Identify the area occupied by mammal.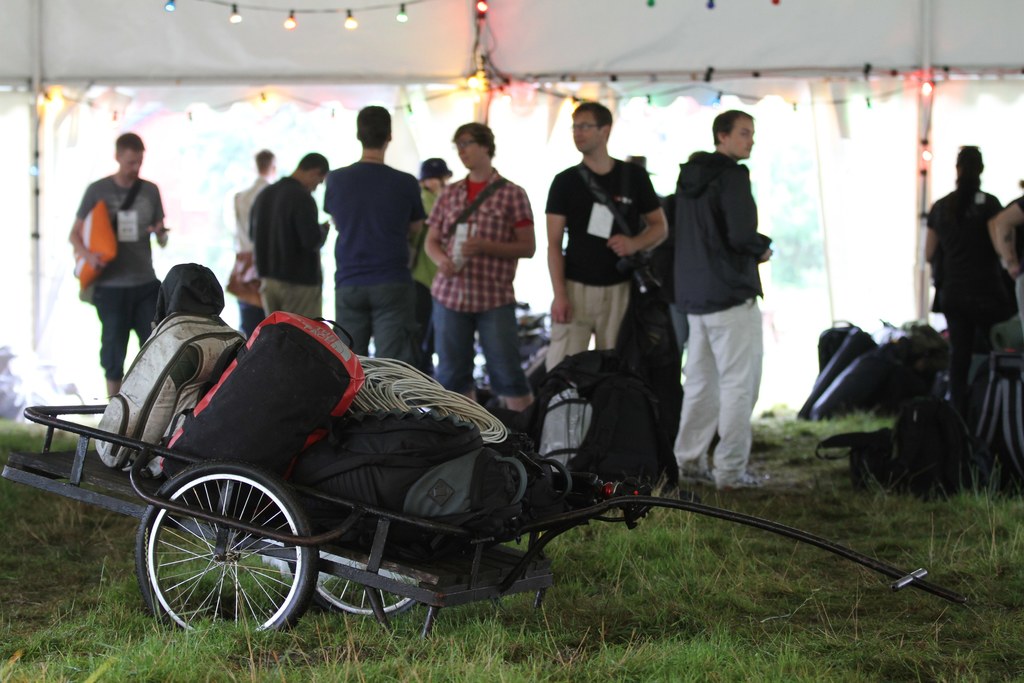
Area: 671, 105, 774, 503.
